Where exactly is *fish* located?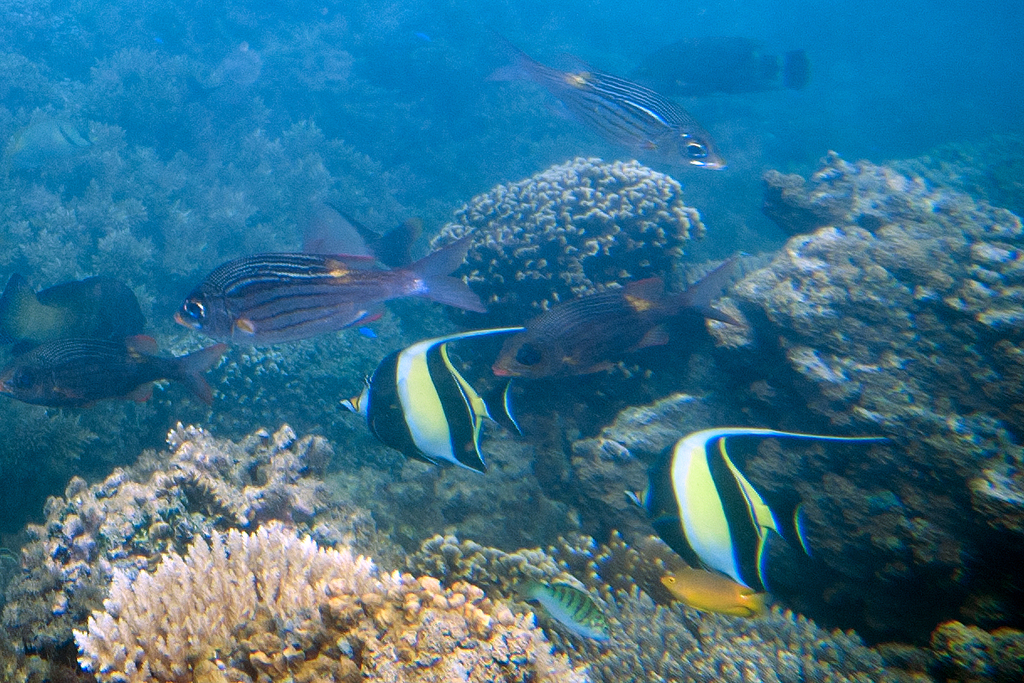
Its bounding box is bbox=(641, 411, 869, 624).
